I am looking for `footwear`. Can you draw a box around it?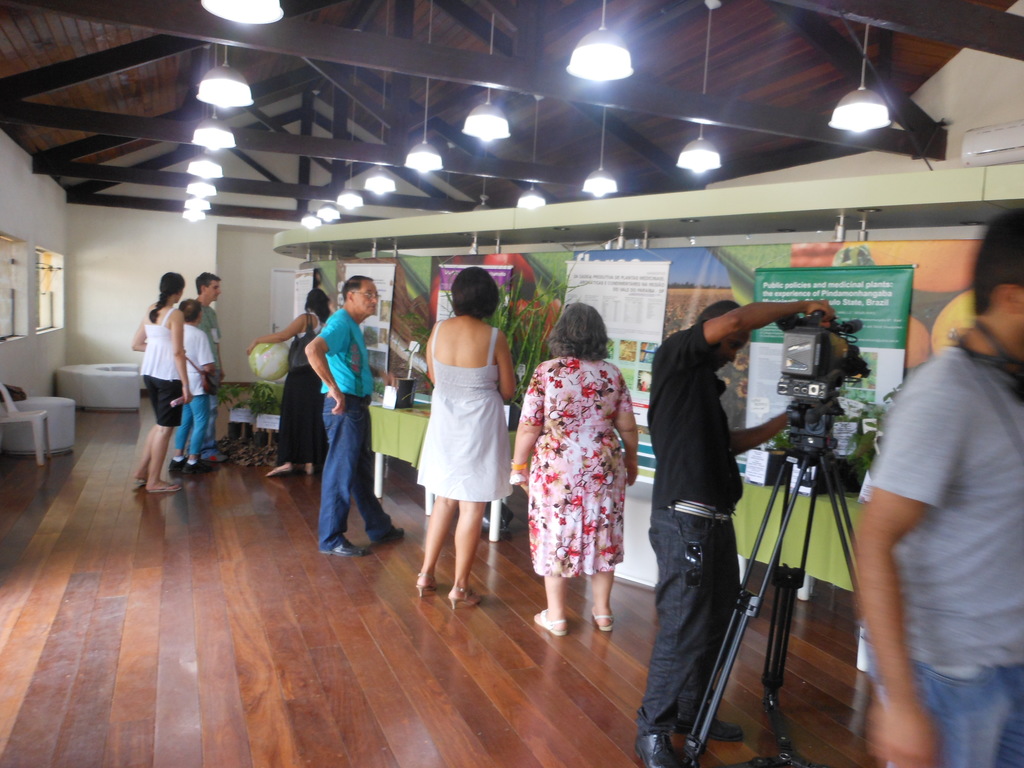
Sure, the bounding box is crop(374, 525, 401, 547).
